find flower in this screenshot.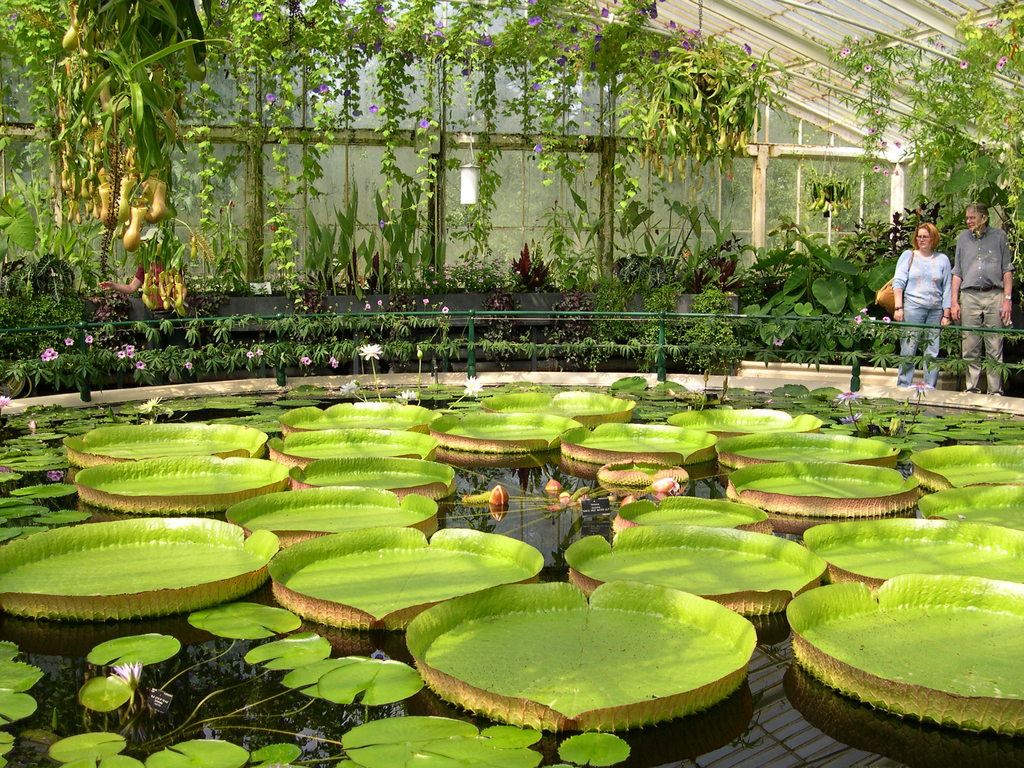
The bounding box for flower is <bbox>420, 120, 433, 129</bbox>.
